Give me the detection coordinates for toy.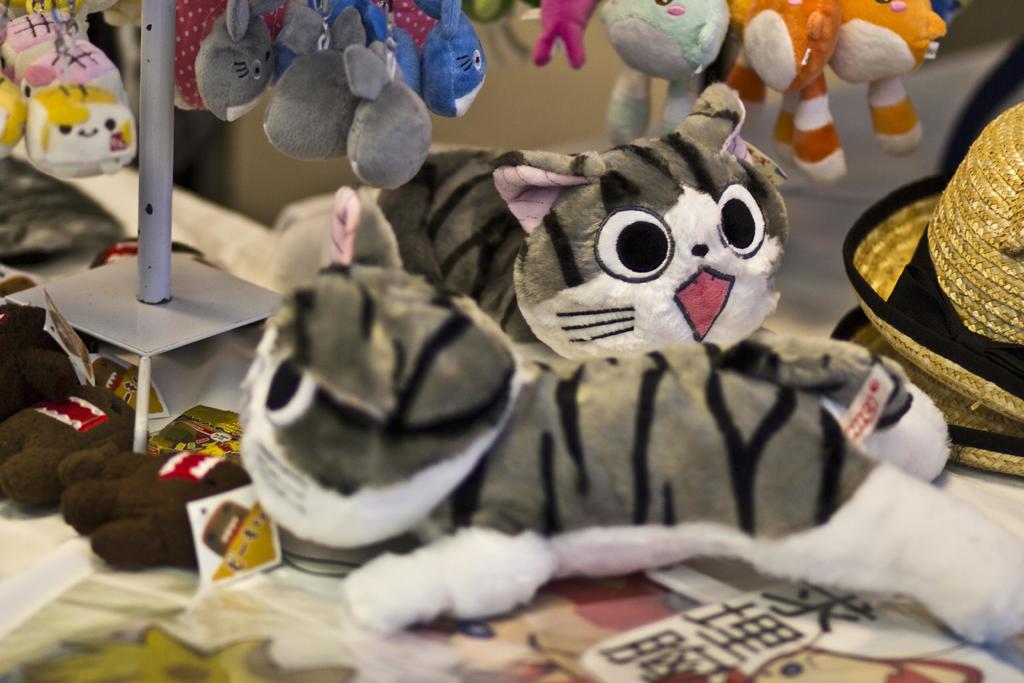
box=[198, 0, 500, 194].
